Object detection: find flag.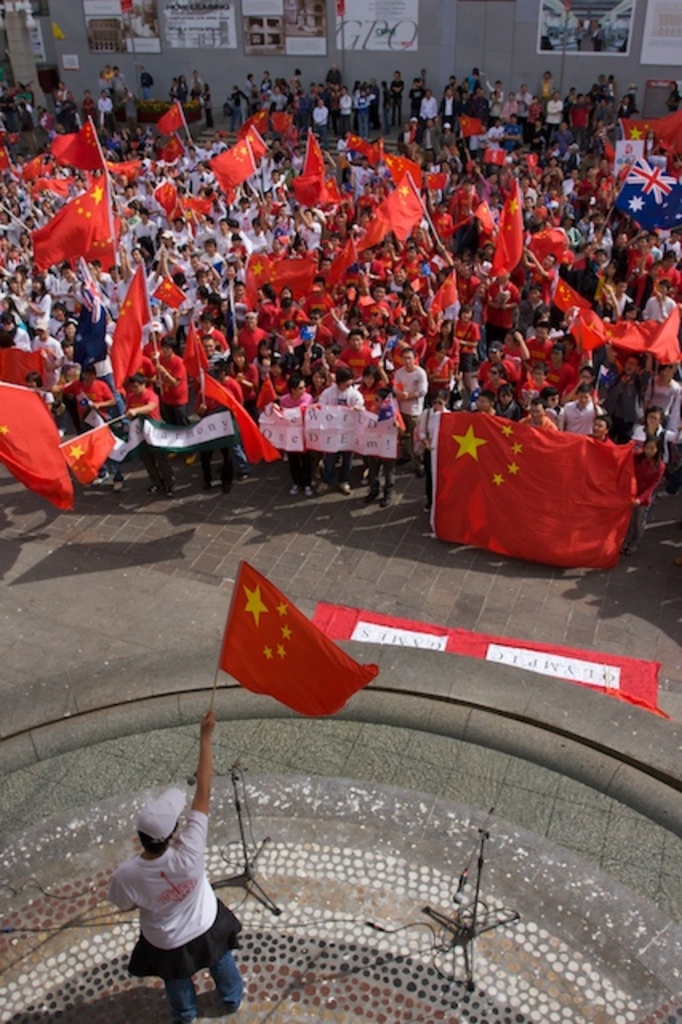
51,123,107,173.
